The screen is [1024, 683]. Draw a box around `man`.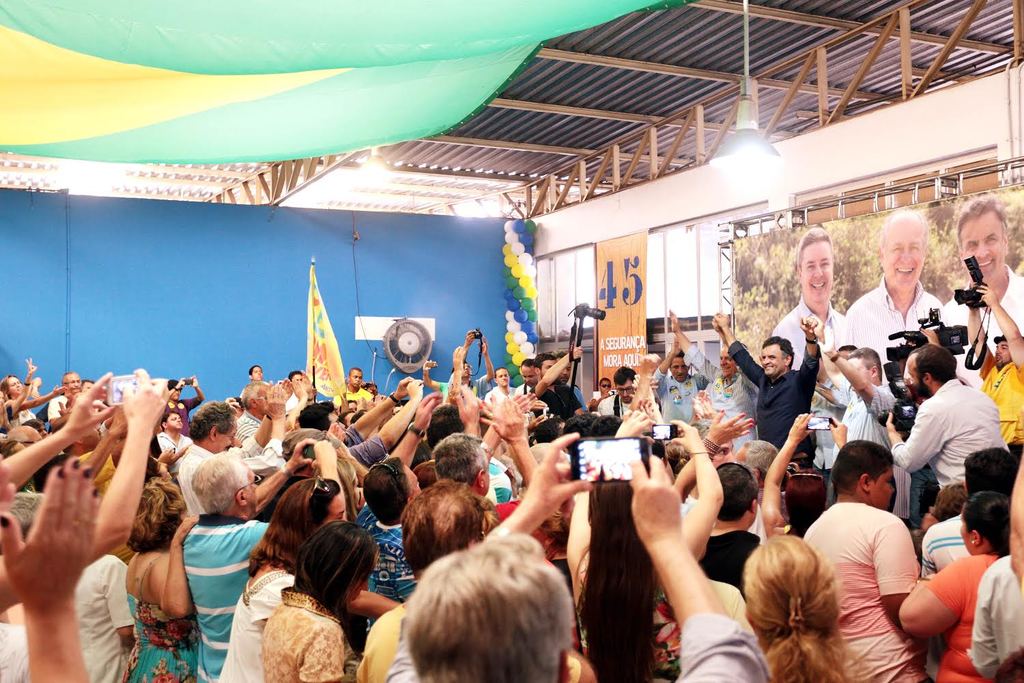
<region>768, 226, 850, 373</region>.
